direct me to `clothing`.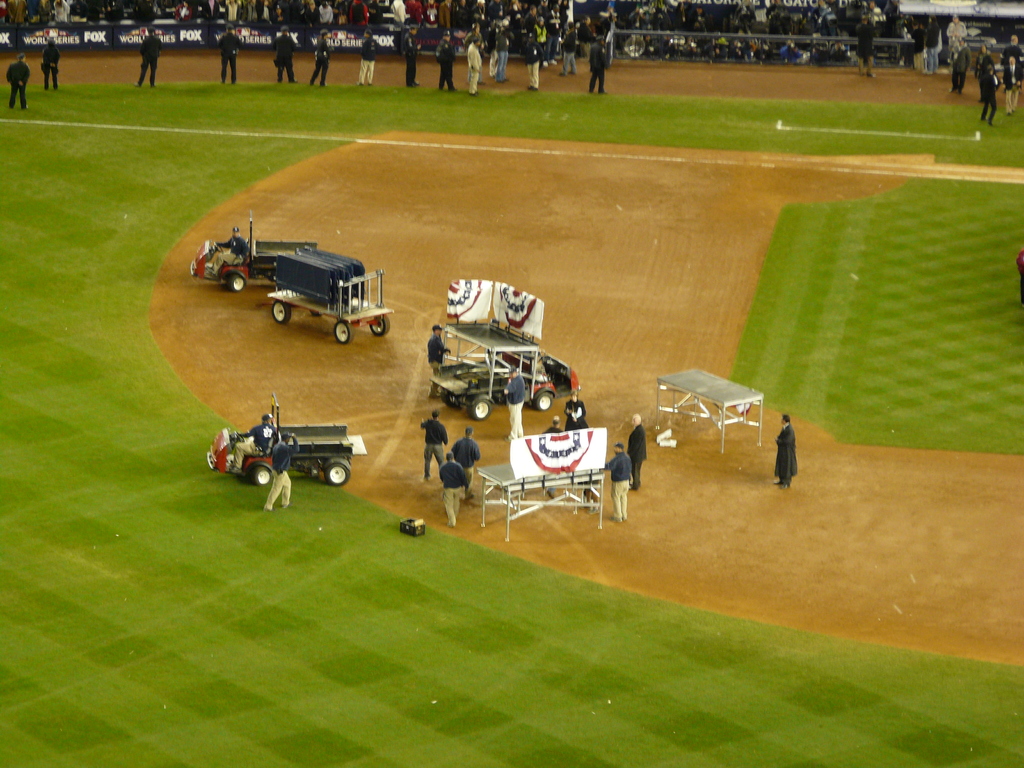
Direction: {"left": 525, "top": 41, "right": 541, "bottom": 90}.
